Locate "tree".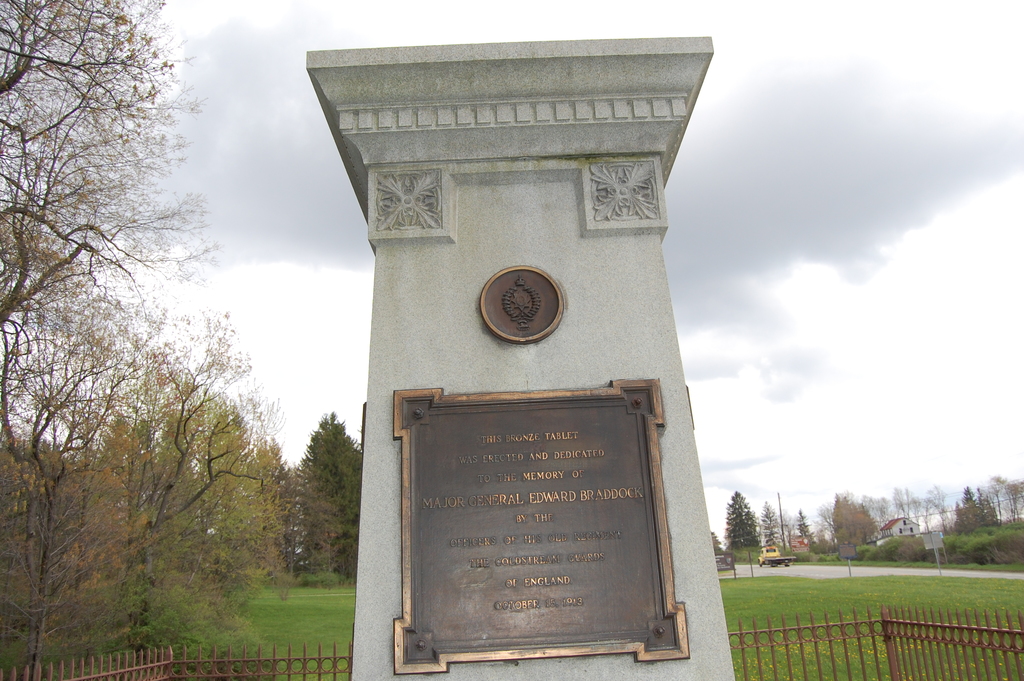
Bounding box: (left=717, top=490, right=761, bottom=557).
